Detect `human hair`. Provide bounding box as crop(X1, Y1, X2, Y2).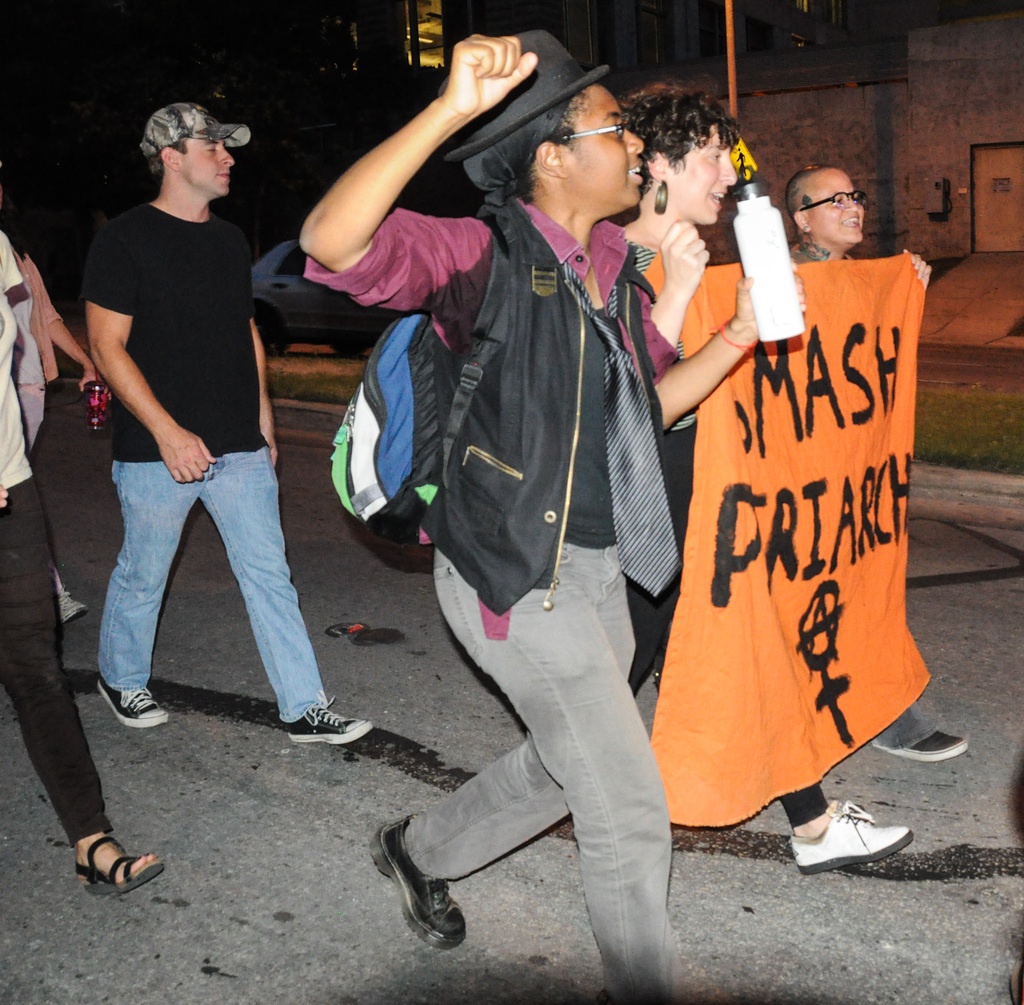
crop(793, 161, 838, 245).
